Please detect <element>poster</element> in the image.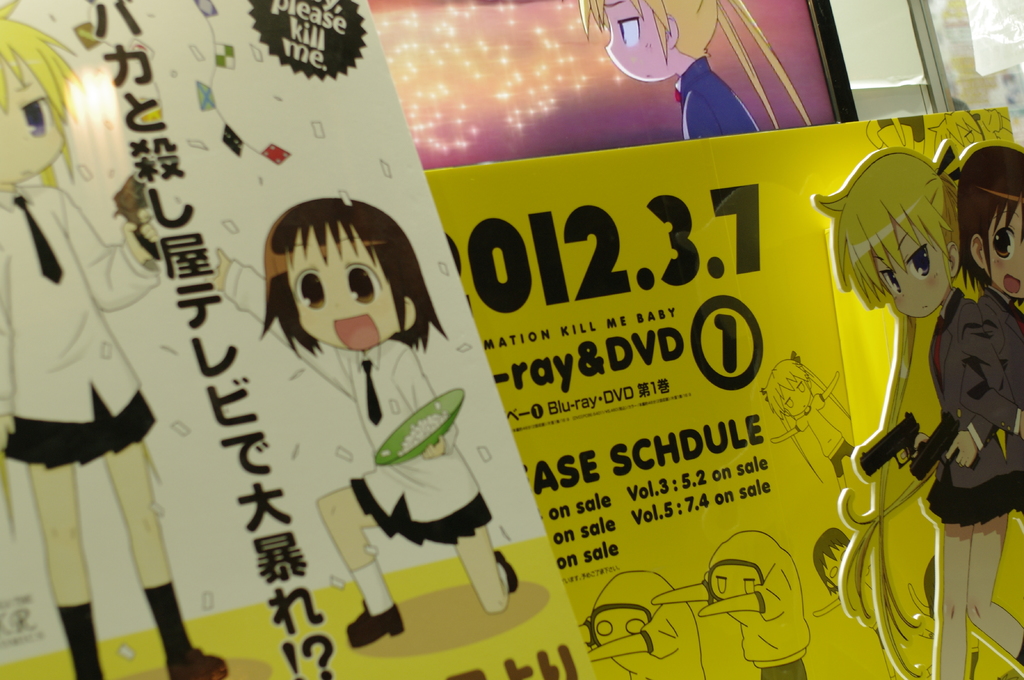
select_region(426, 109, 1023, 679).
